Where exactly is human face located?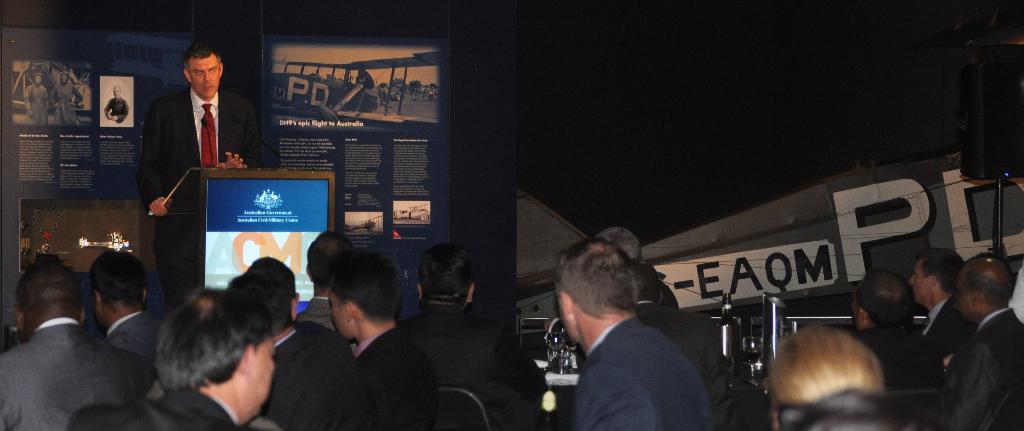
Its bounding box is (189,58,223,108).
